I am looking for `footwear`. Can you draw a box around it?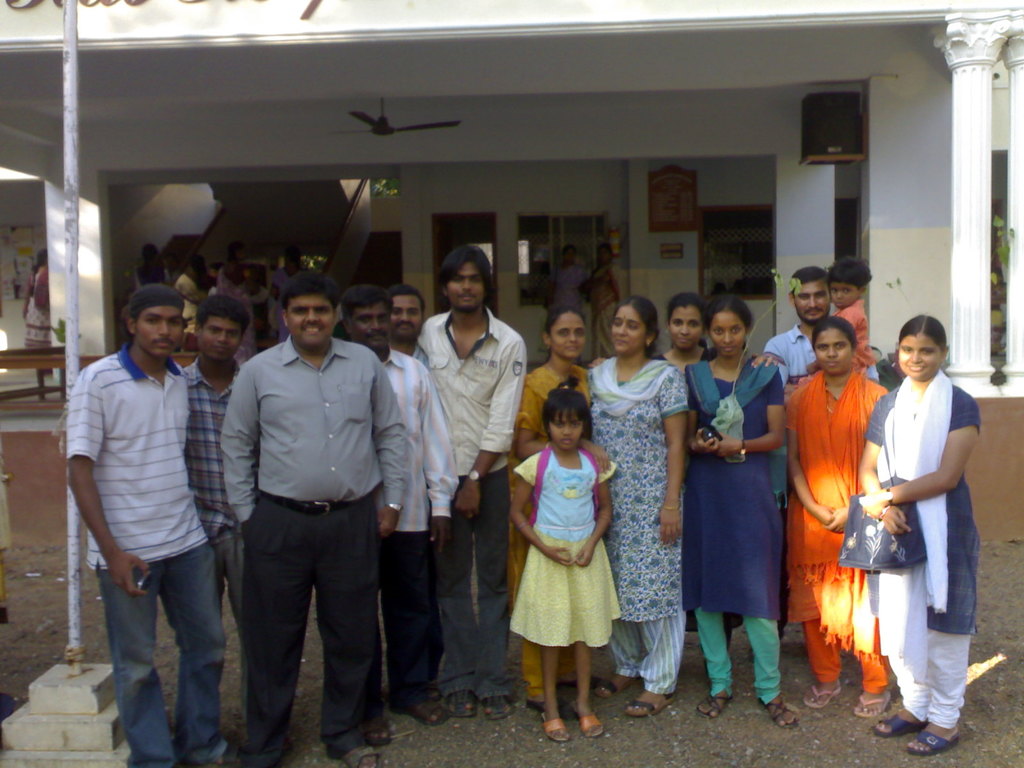
Sure, the bounding box is (801, 671, 840, 708).
